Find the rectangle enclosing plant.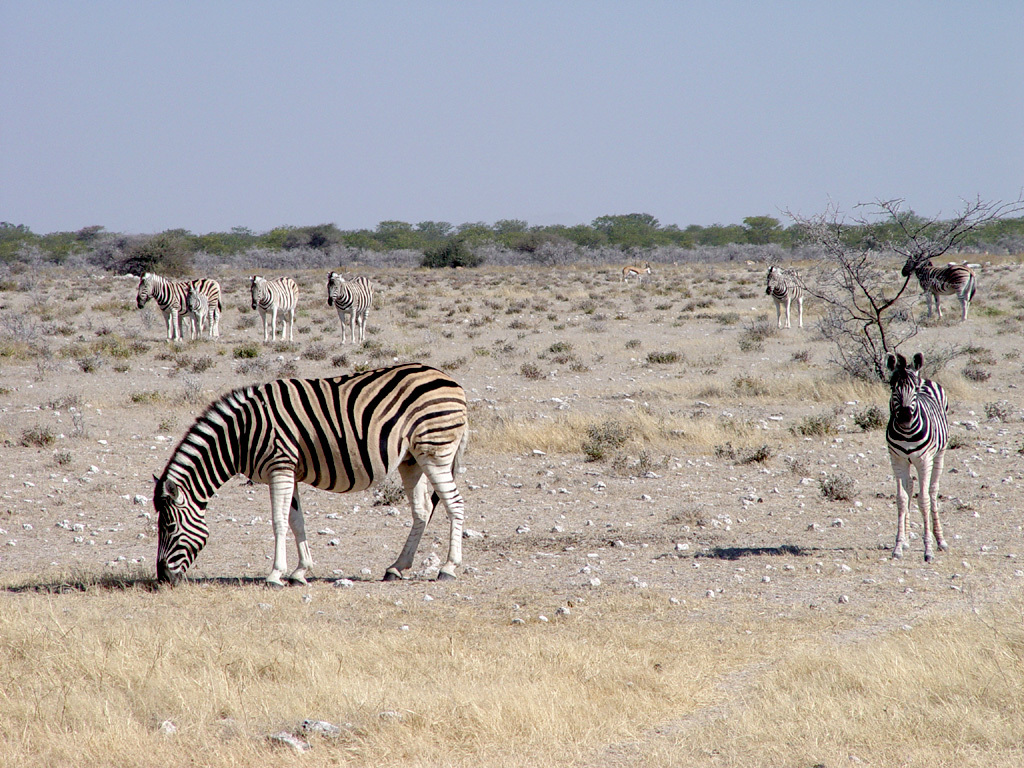
725:369:772:402.
